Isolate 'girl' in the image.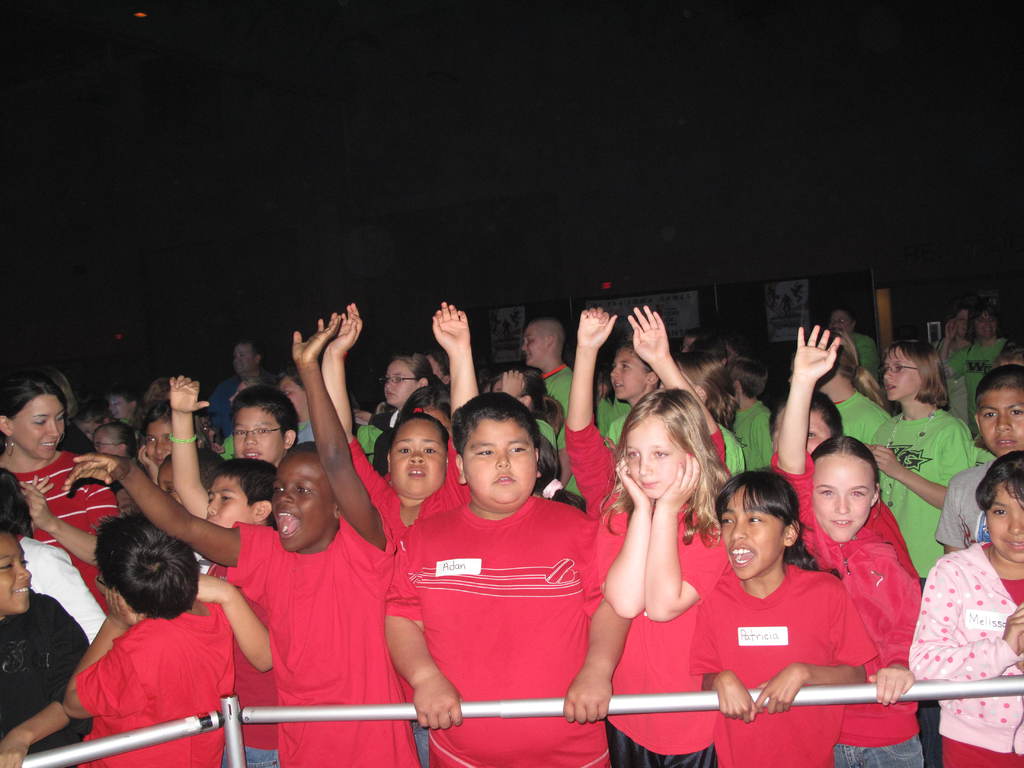
Isolated region: left=382, top=349, right=435, bottom=426.
